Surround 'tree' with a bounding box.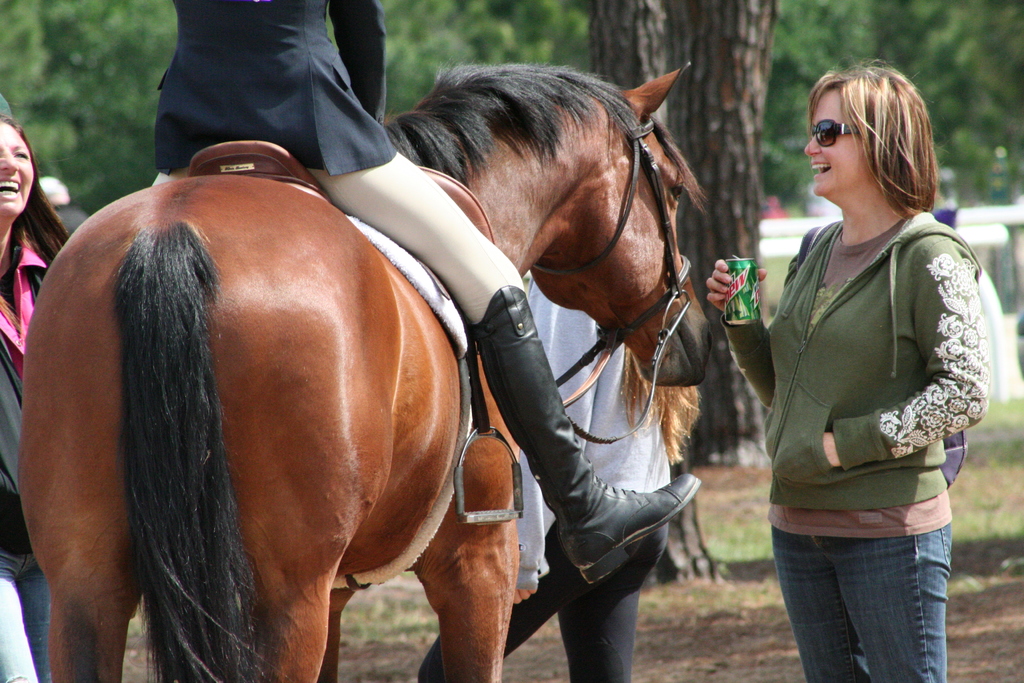
detection(0, 0, 183, 192).
